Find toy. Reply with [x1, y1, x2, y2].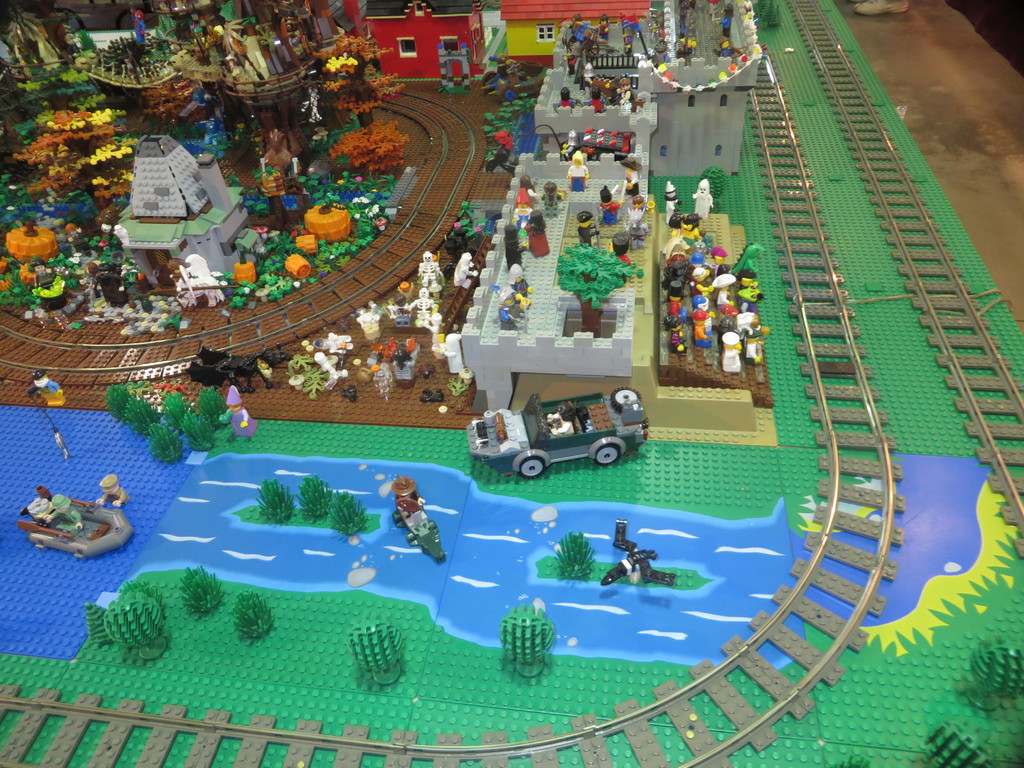
[390, 472, 451, 558].
